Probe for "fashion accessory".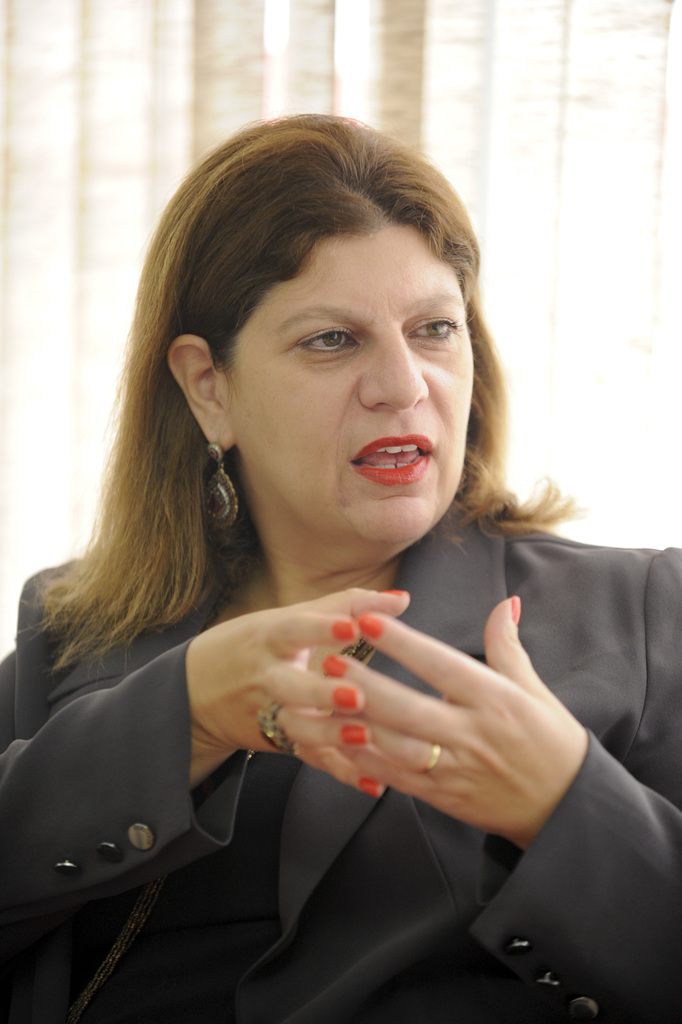
Probe result: l=200, t=437, r=242, b=531.
